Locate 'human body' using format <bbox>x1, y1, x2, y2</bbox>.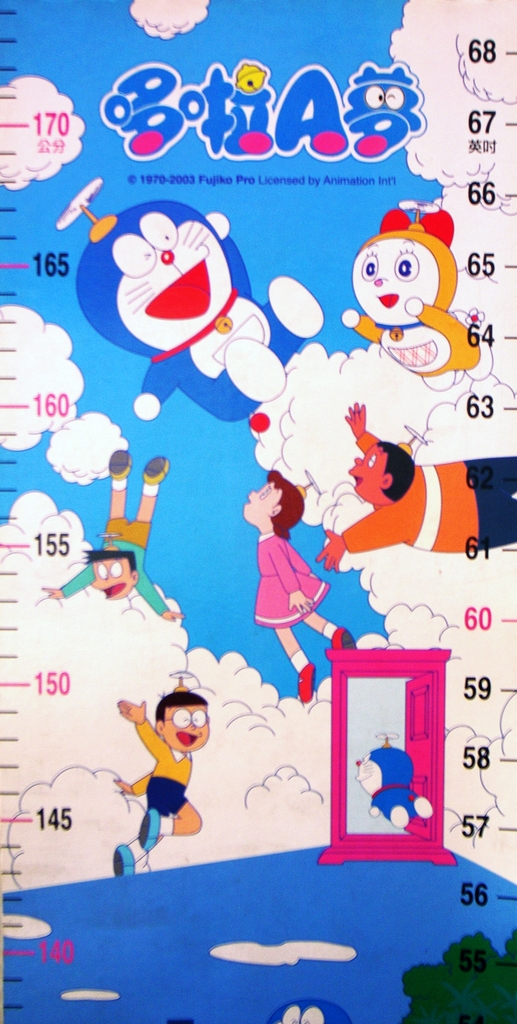
<bbox>49, 454, 184, 628</bbox>.
